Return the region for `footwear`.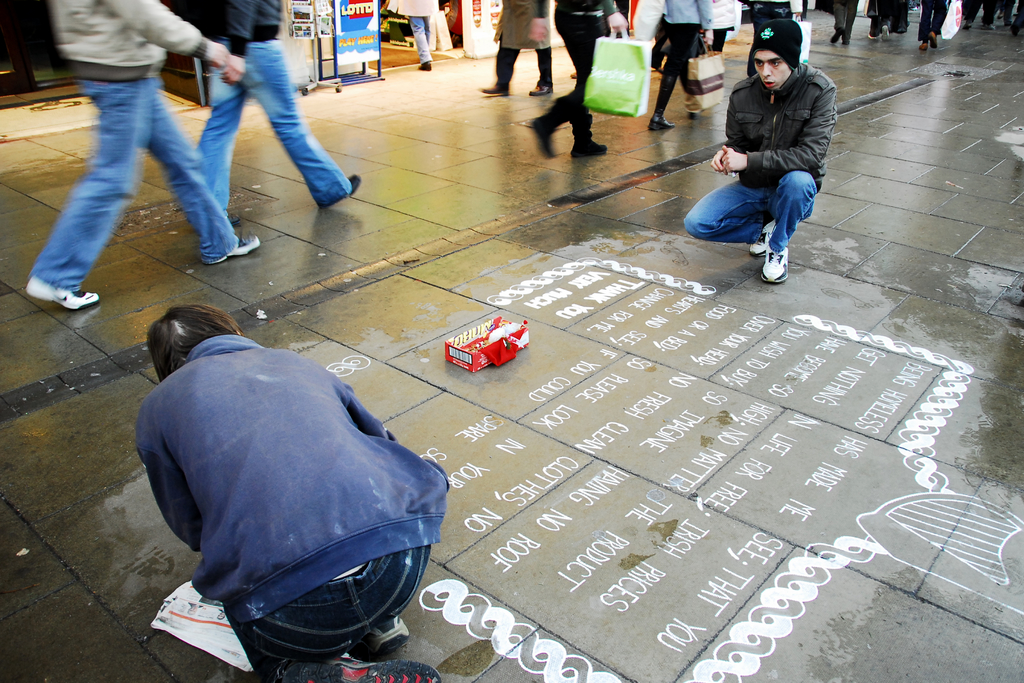
Rect(916, 35, 928, 51).
